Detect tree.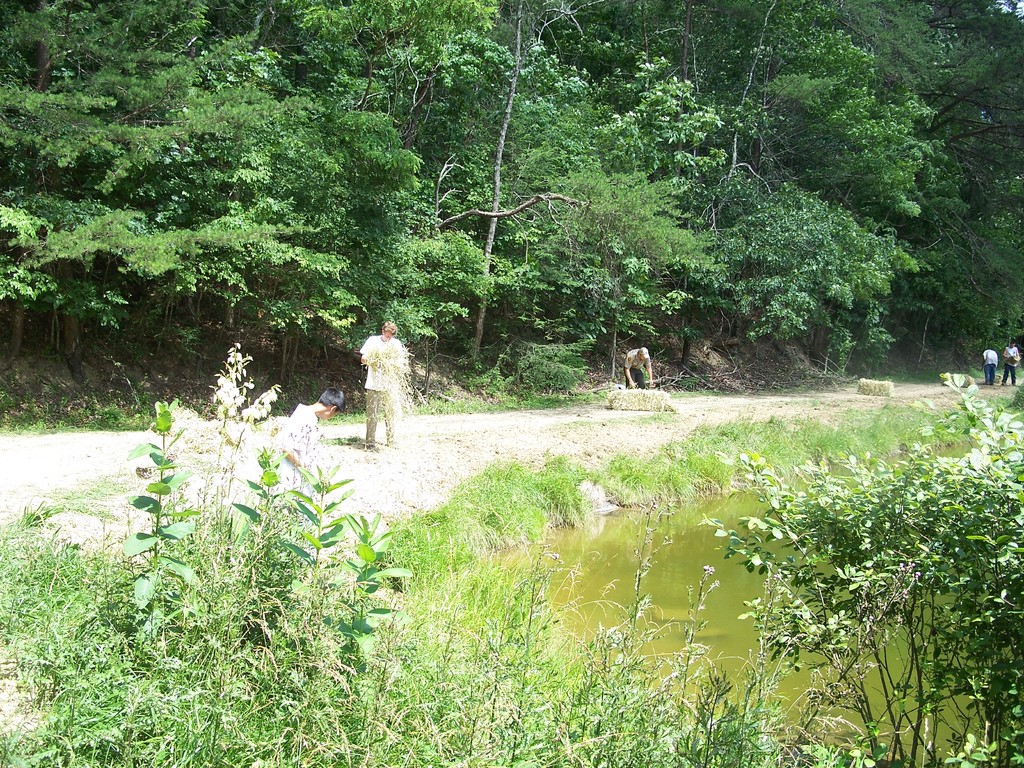
Detected at bbox=(0, 0, 312, 394).
